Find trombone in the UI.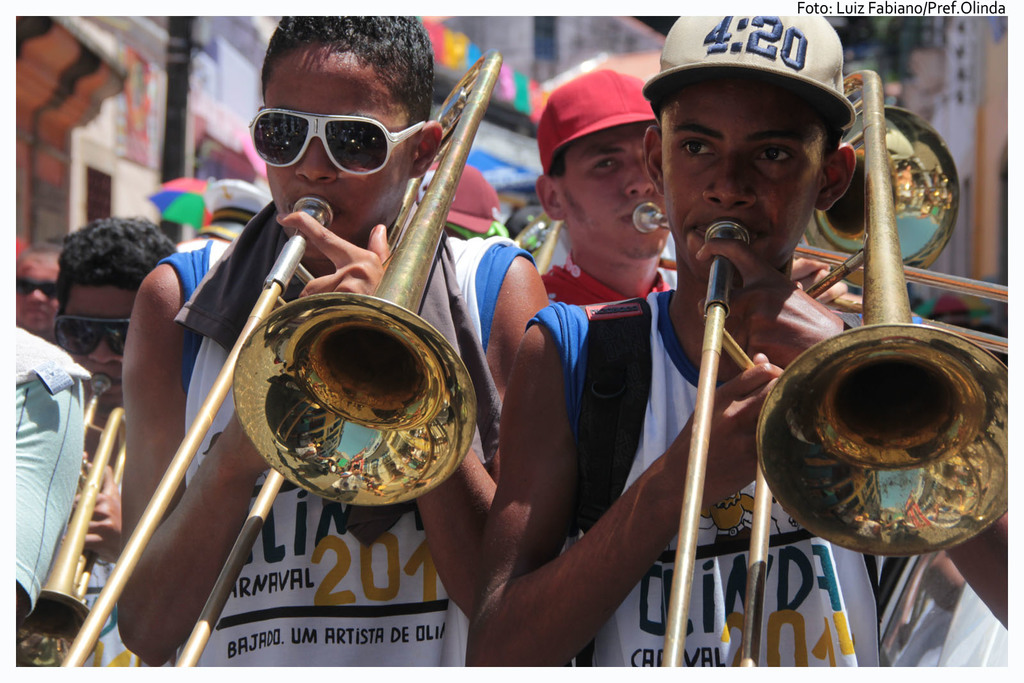
UI element at [left=634, top=105, right=1006, bottom=351].
